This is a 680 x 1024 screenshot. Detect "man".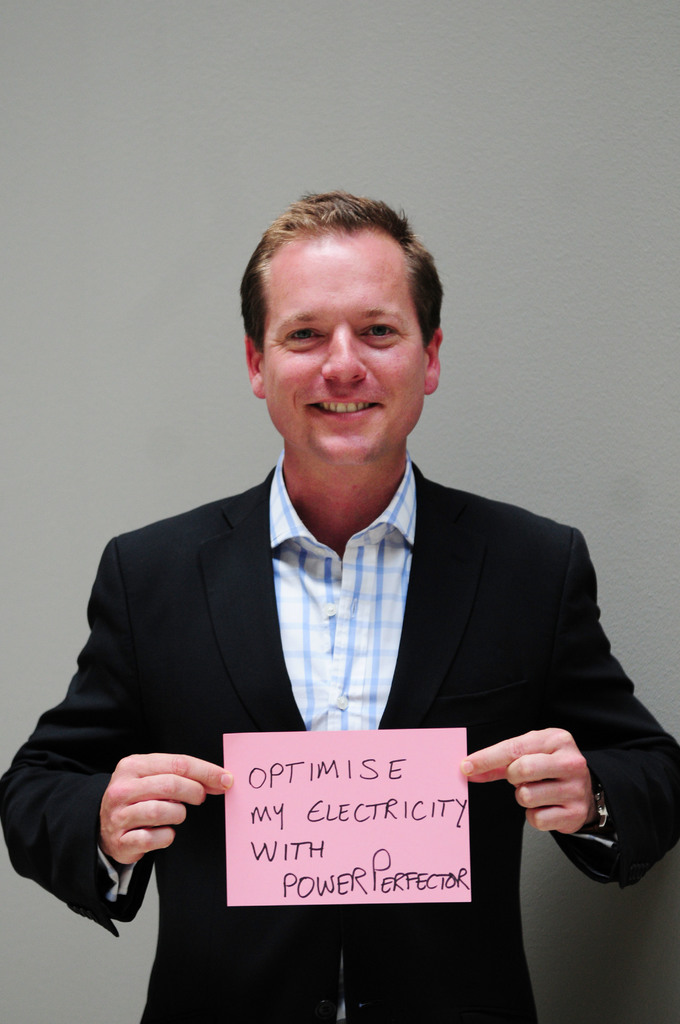
35:208:637:991.
